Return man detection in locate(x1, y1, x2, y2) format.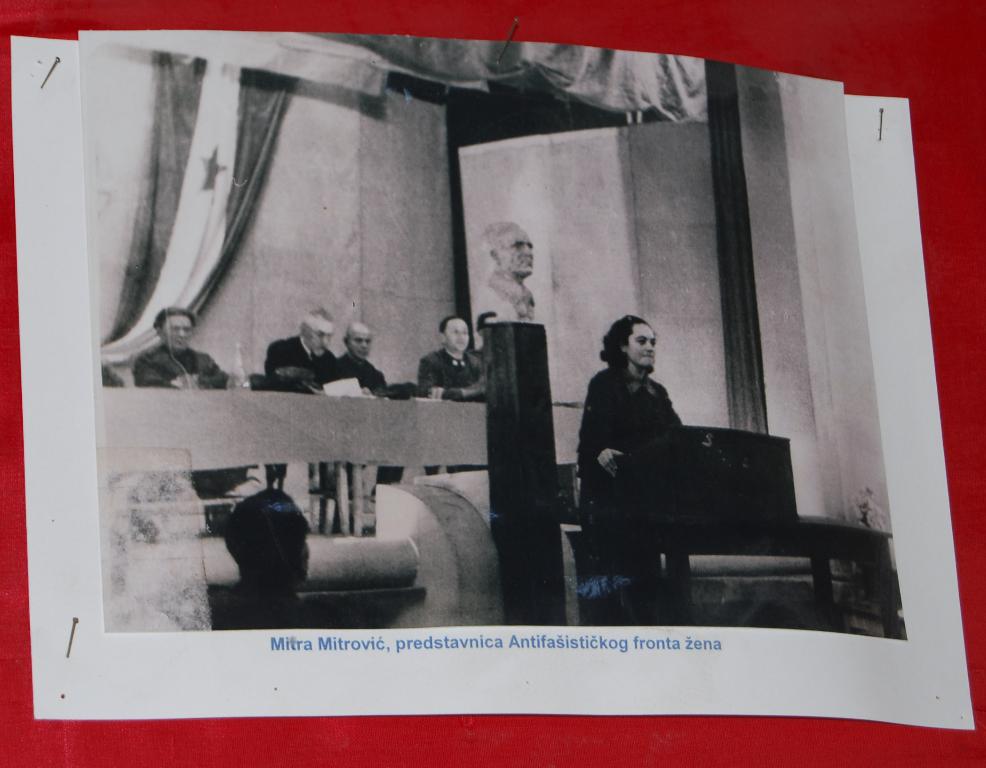
locate(332, 320, 405, 505).
